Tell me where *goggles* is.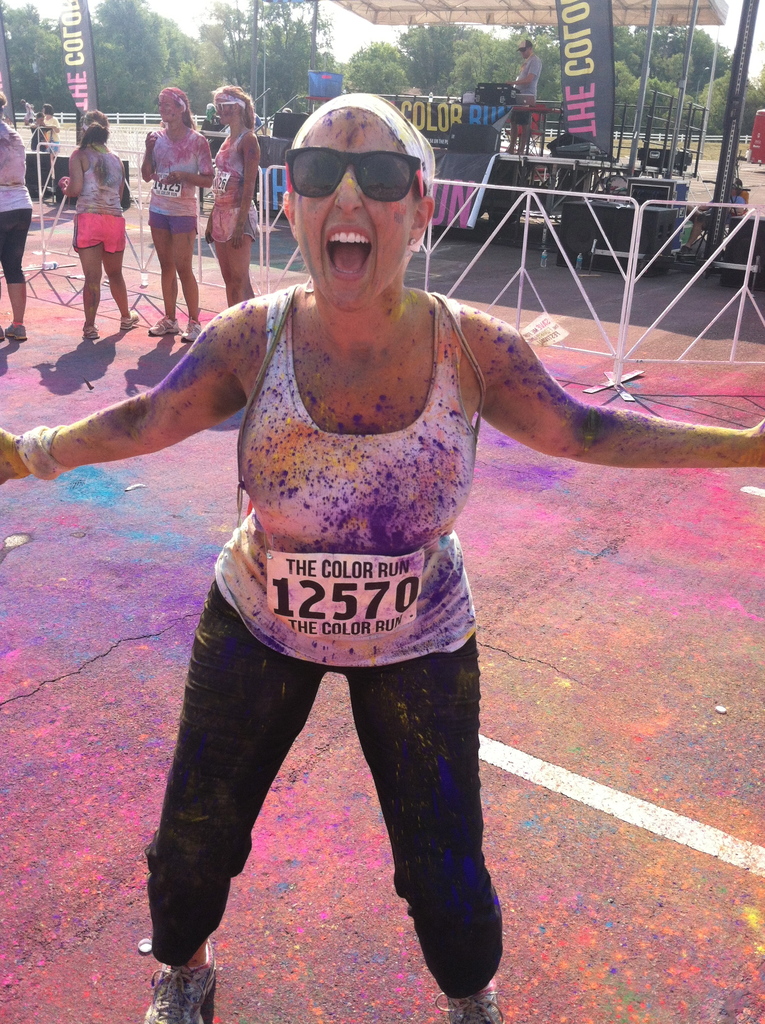
*goggles* is at bbox=(288, 134, 427, 194).
